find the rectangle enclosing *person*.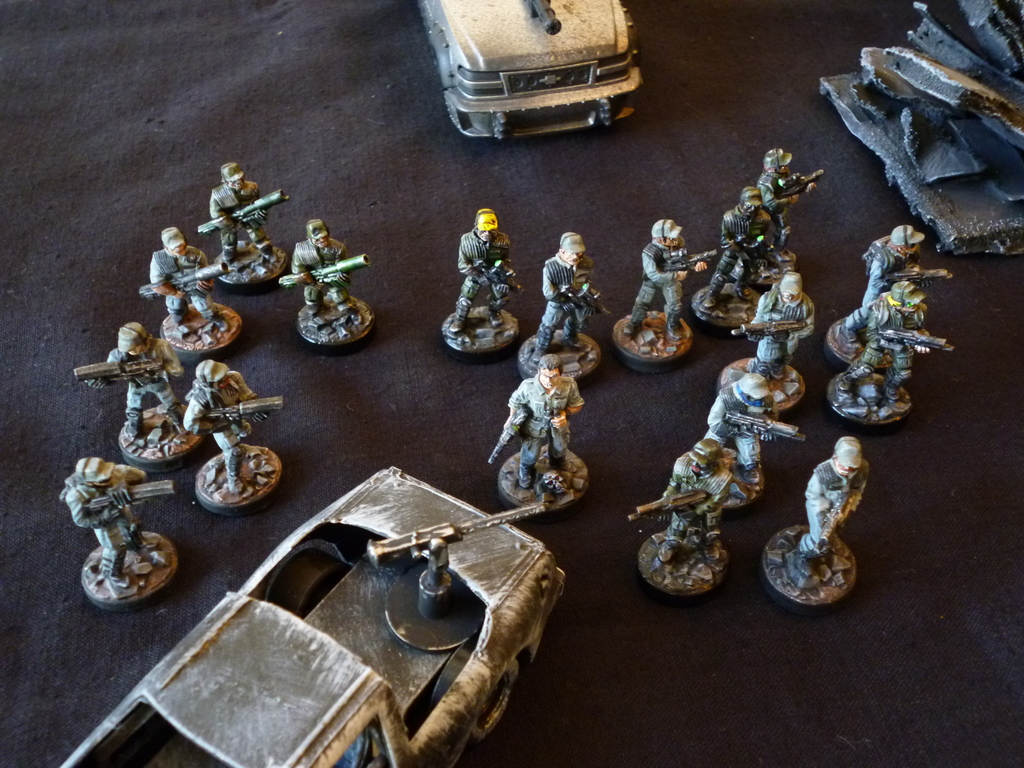
bbox=(700, 372, 776, 482).
